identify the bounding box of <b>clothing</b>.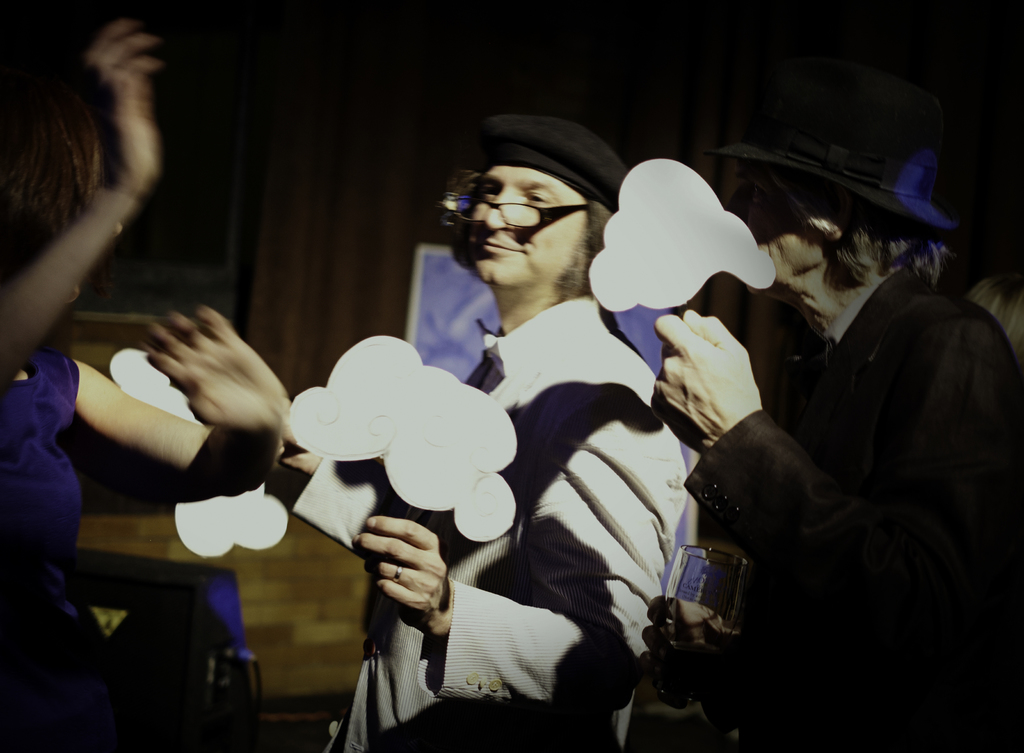
x1=687 y1=264 x2=1023 y2=752.
